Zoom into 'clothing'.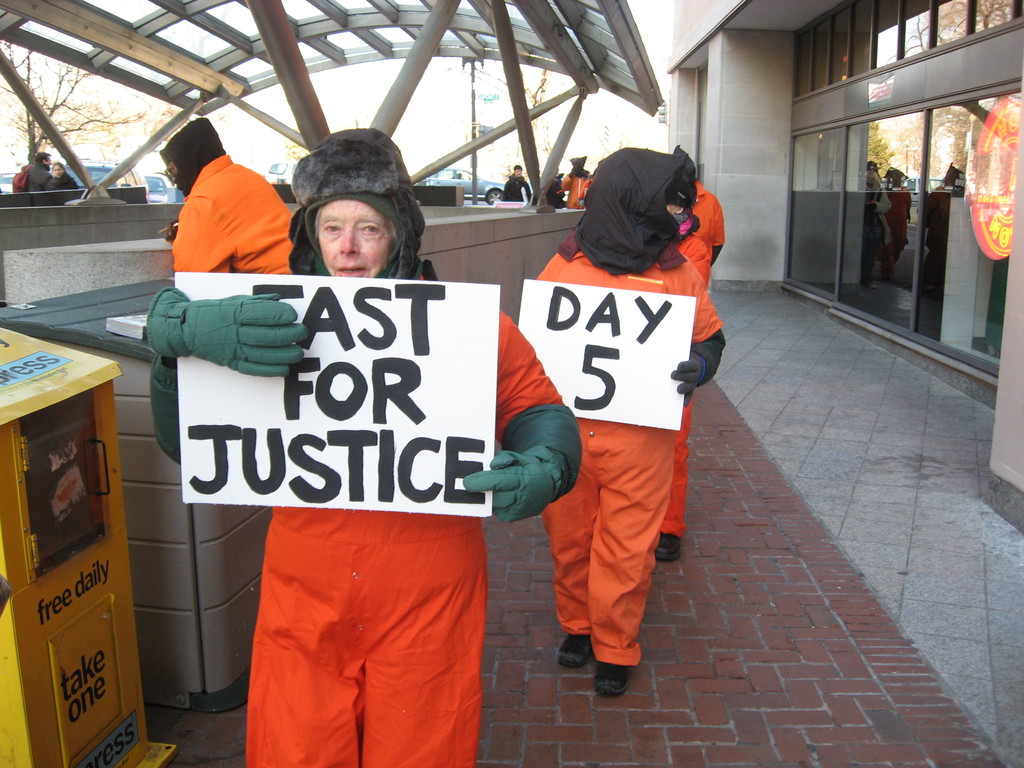
Zoom target: 560, 166, 595, 214.
